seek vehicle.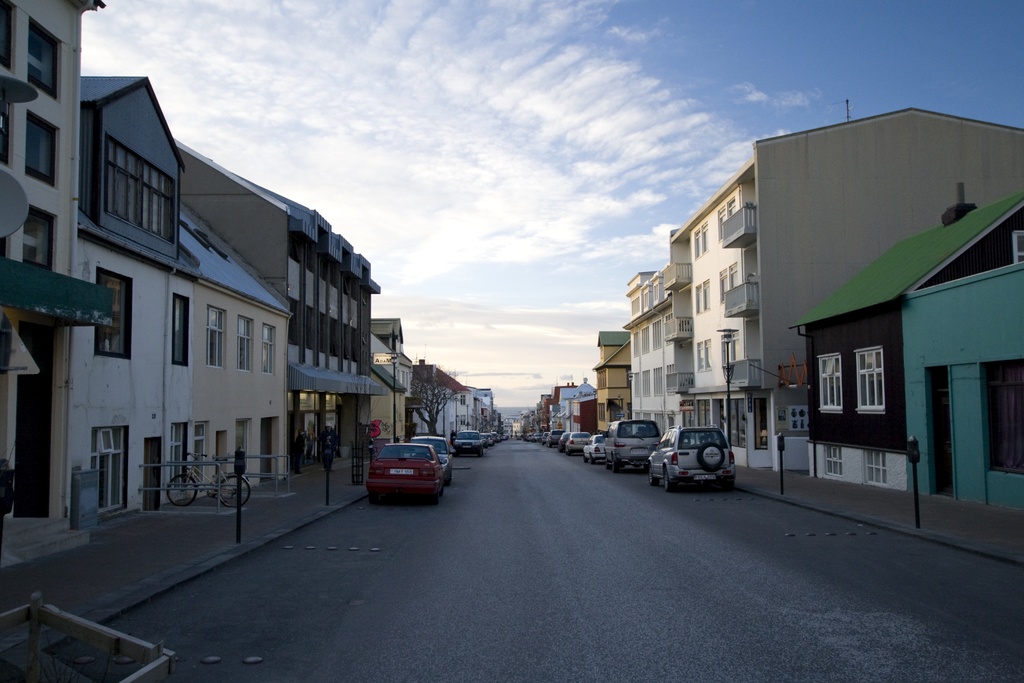
bbox=[543, 428, 562, 444].
